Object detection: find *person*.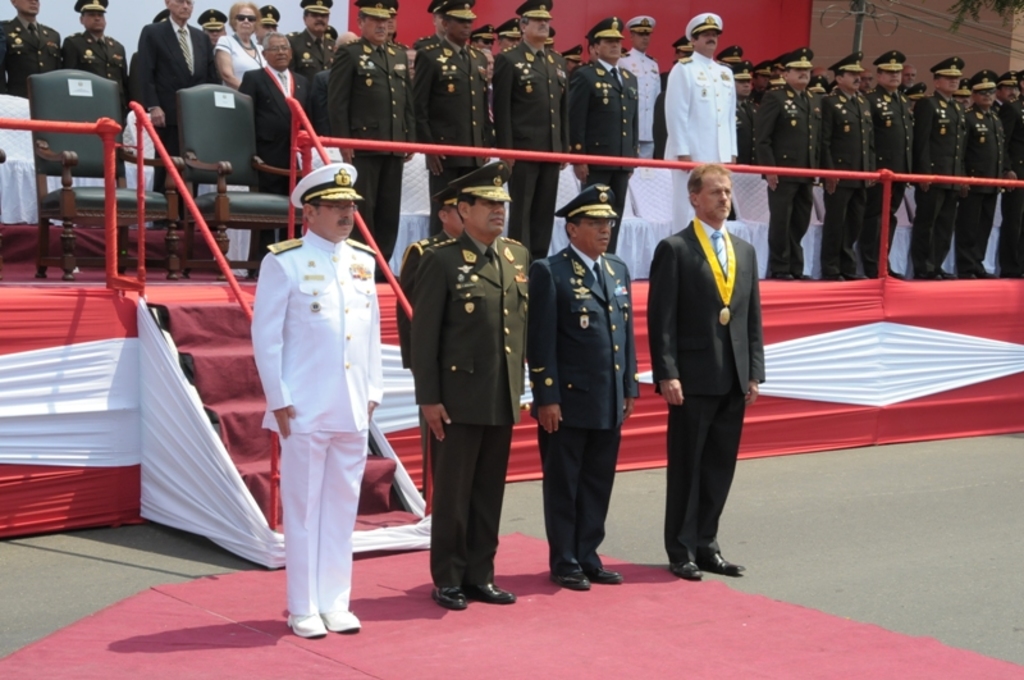
crop(993, 70, 1015, 172).
